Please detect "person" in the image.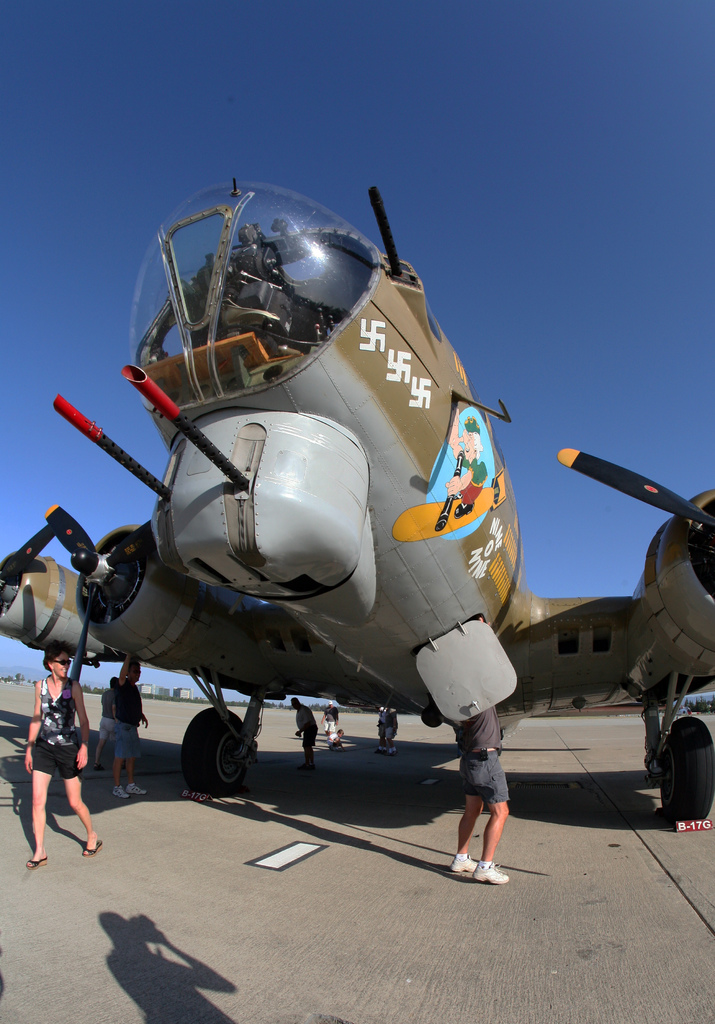
bbox=(87, 676, 117, 767).
